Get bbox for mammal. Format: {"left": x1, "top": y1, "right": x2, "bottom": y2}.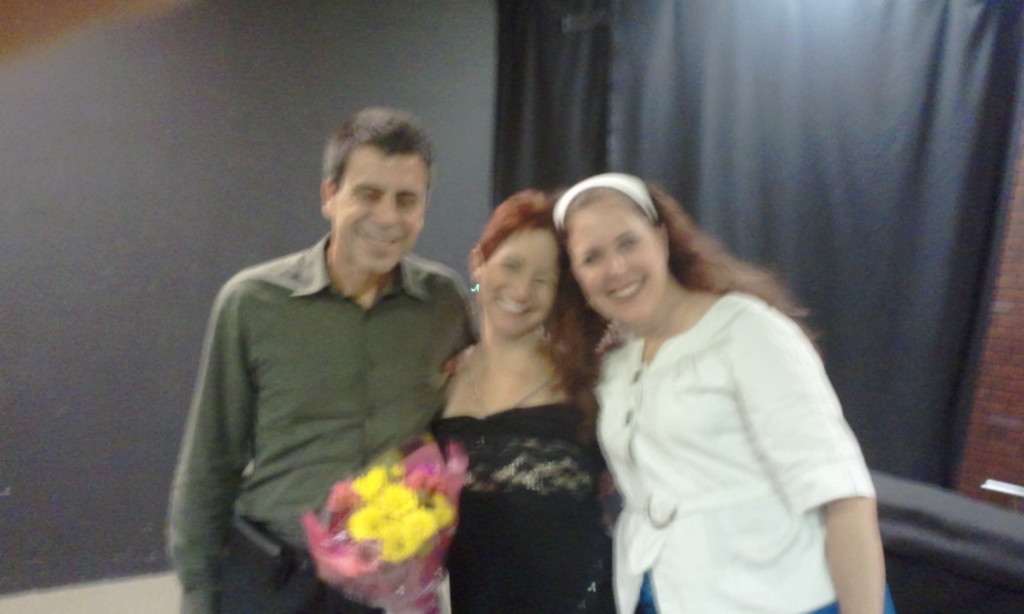
{"left": 538, "top": 147, "right": 887, "bottom": 597}.
